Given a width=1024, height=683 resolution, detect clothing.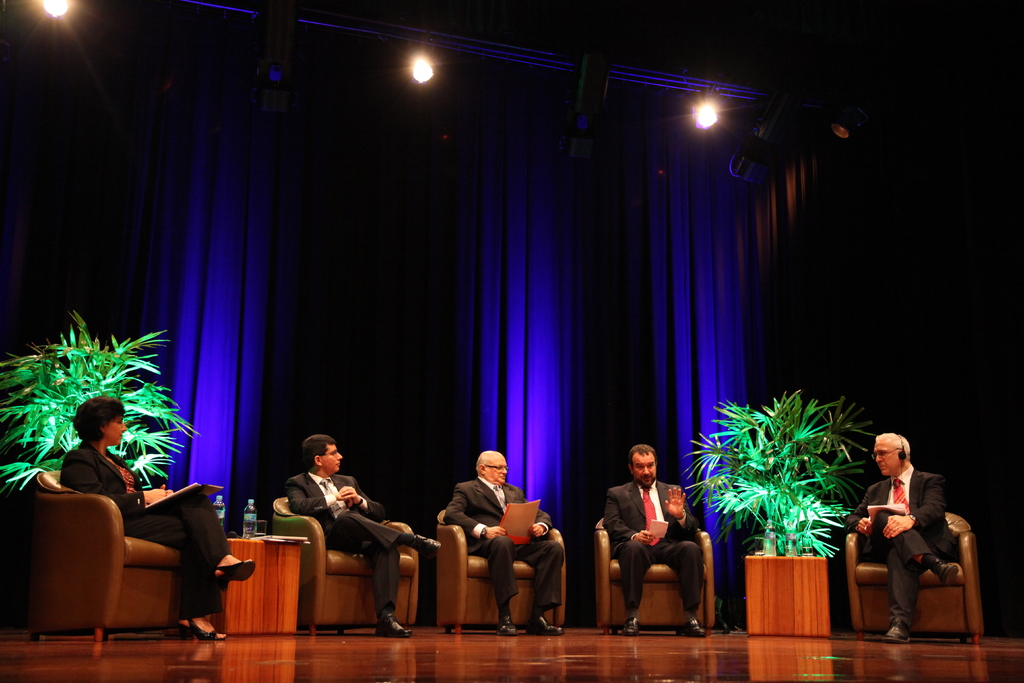
l=59, t=440, r=228, b=614.
